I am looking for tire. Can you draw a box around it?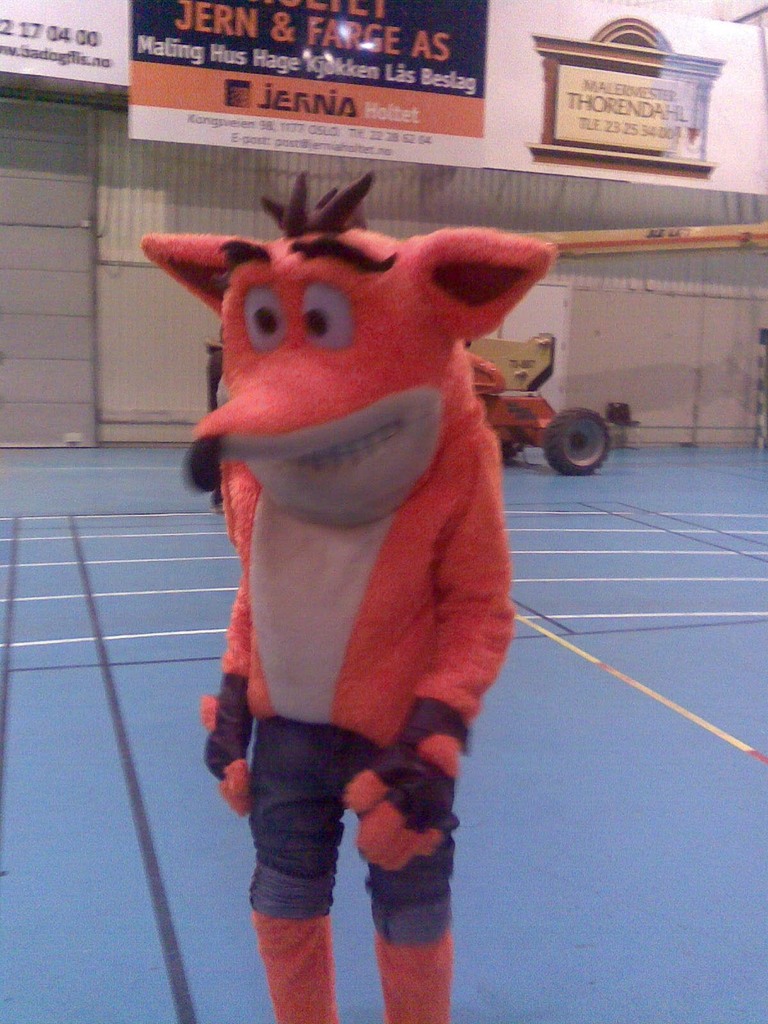
Sure, the bounding box is (543,406,611,479).
